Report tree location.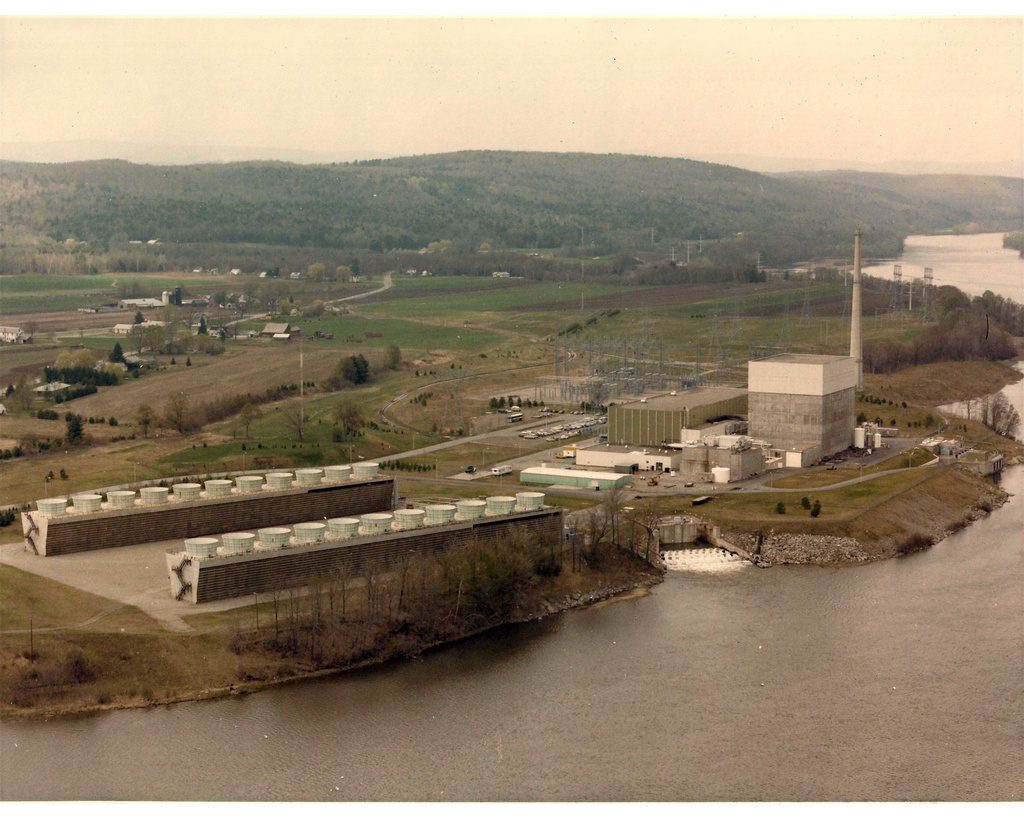
Report: 287/404/314/443.
